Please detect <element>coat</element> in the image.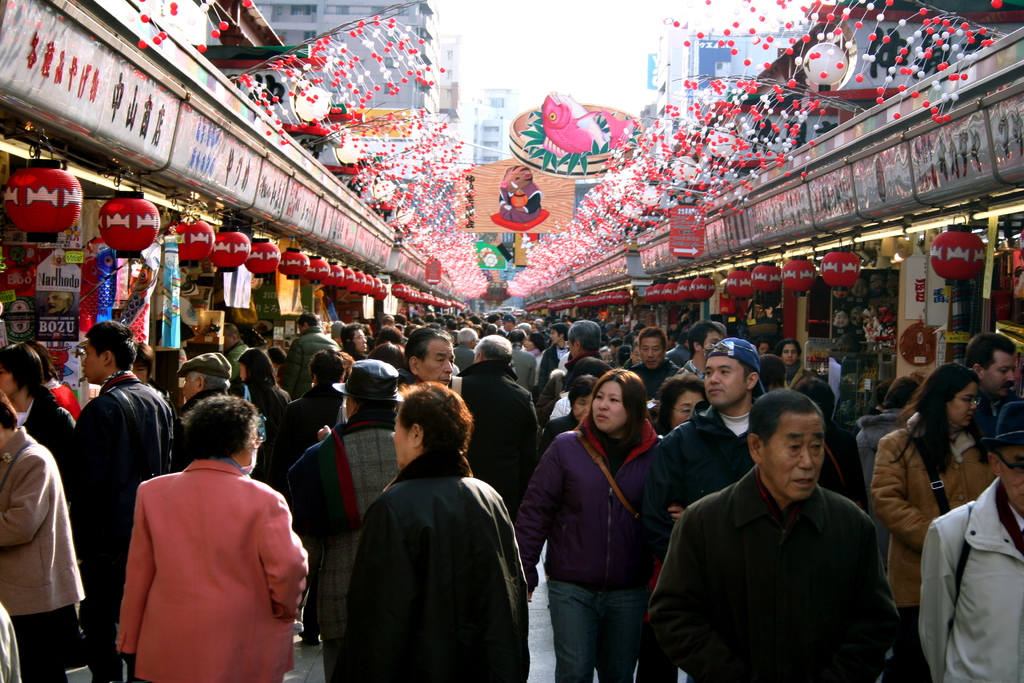
box(456, 352, 552, 524).
